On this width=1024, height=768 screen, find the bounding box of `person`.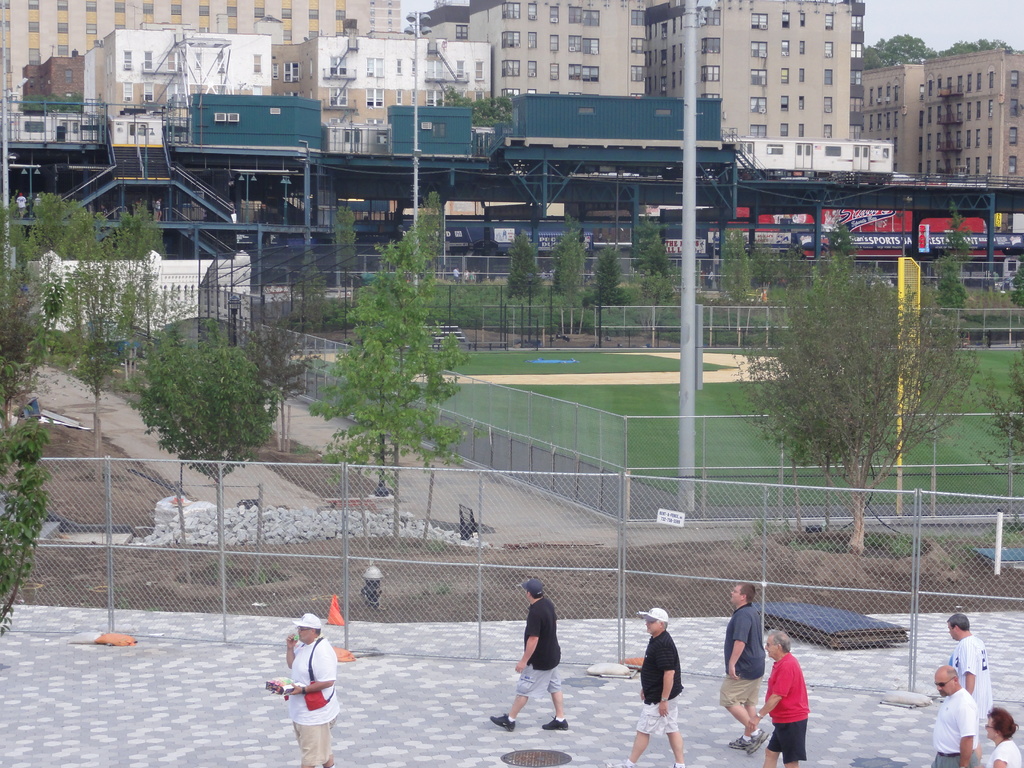
Bounding box: BBox(721, 576, 767, 765).
